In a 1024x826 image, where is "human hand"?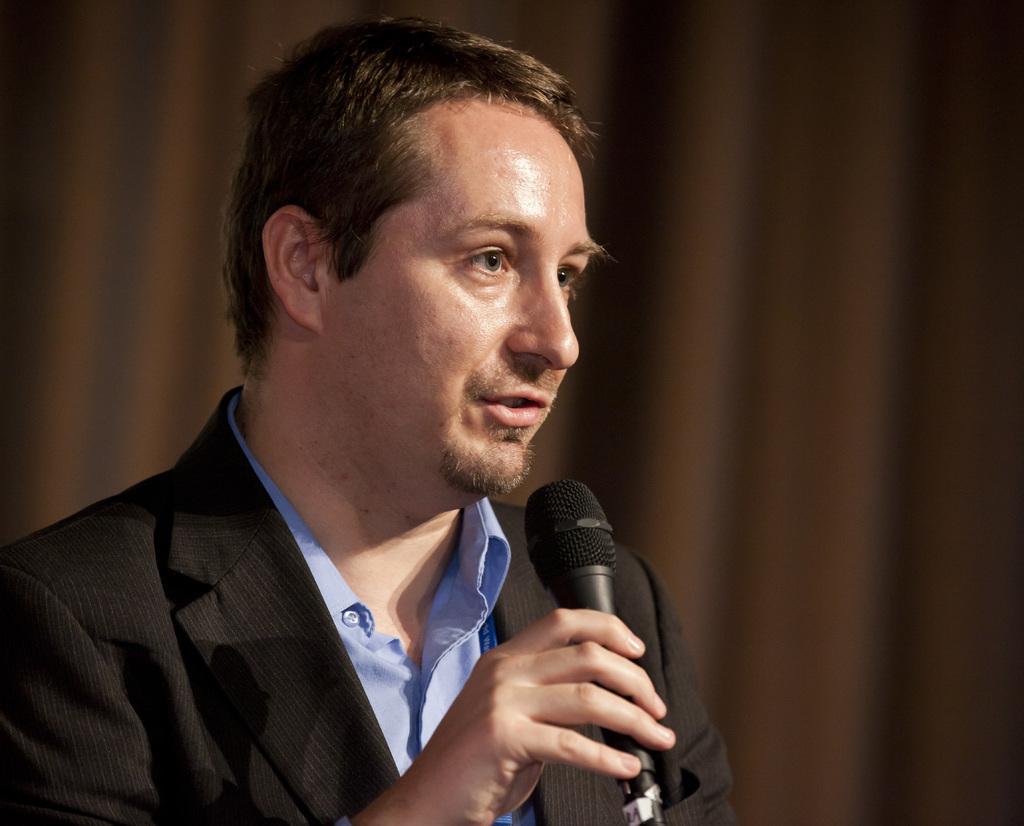
rect(437, 560, 662, 780).
